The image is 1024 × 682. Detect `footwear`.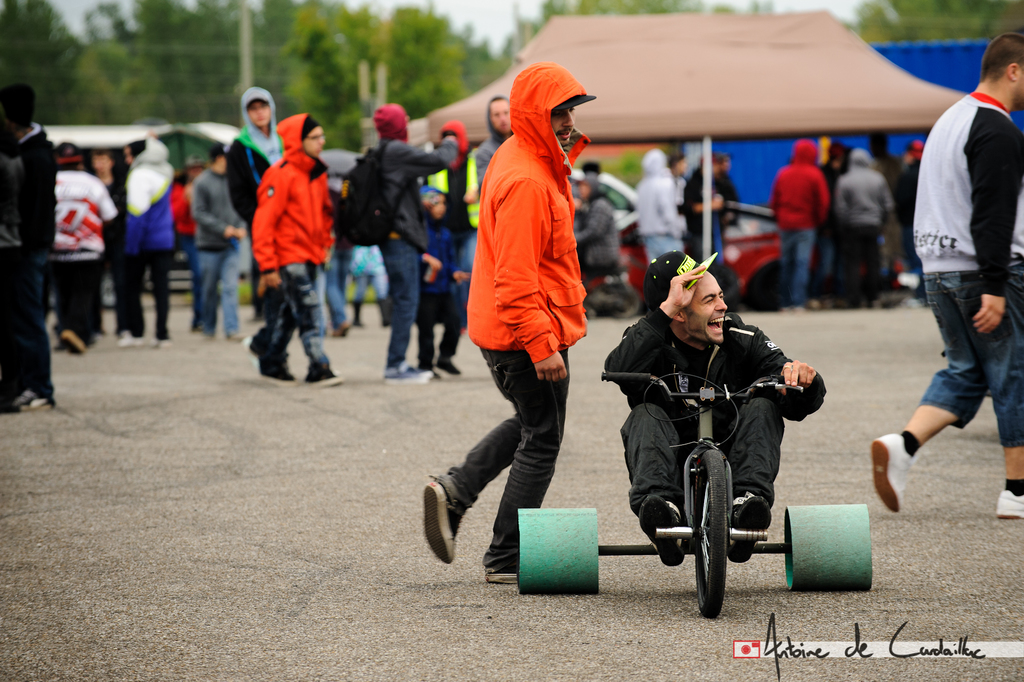
Detection: {"left": 730, "top": 494, "right": 774, "bottom": 565}.
